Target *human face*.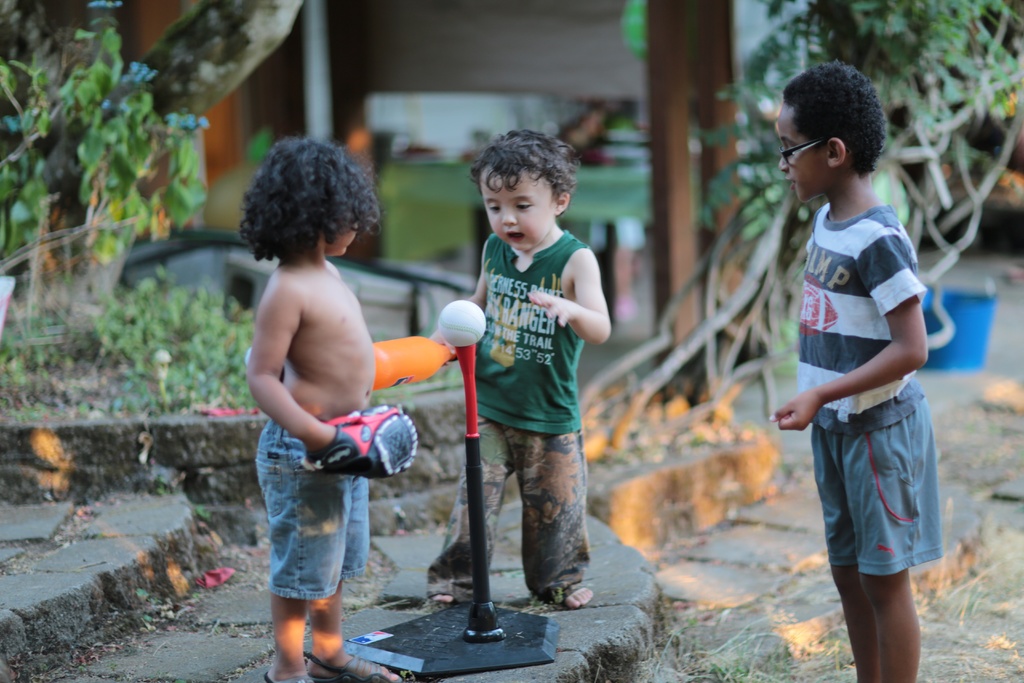
Target region: [left=480, top=170, right=554, bottom=252].
